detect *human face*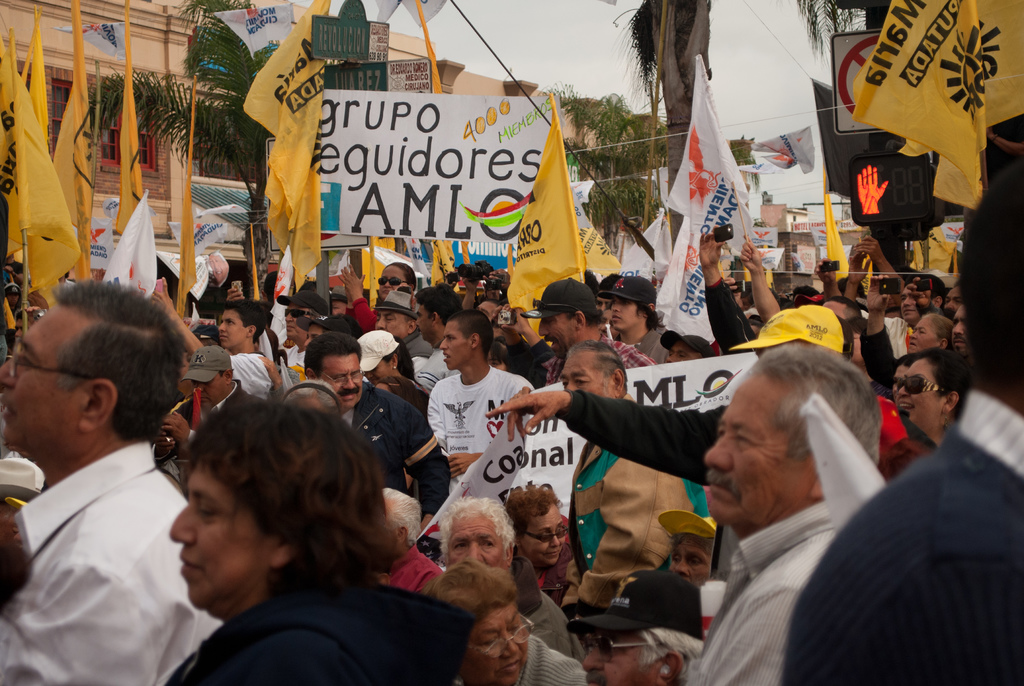
{"left": 666, "top": 543, "right": 709, "bottom": 586}
